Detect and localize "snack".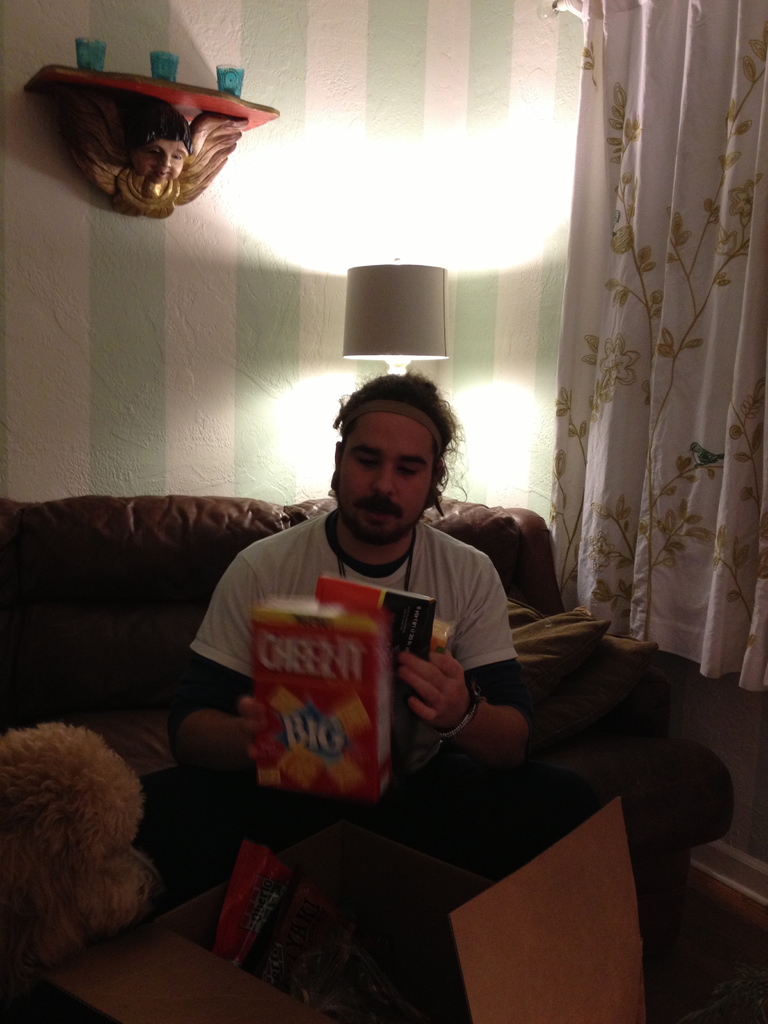
Localized at box(328, 757, 366, 794).
